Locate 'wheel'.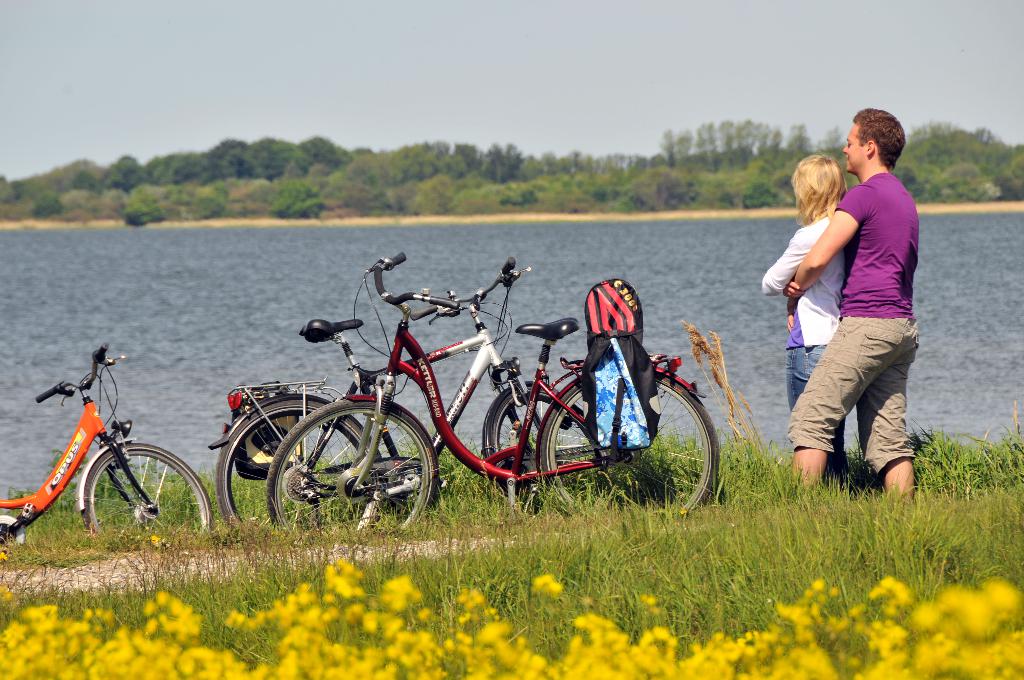
Bounding box: [x1=75, y1=443, x2=220, y2=553].
